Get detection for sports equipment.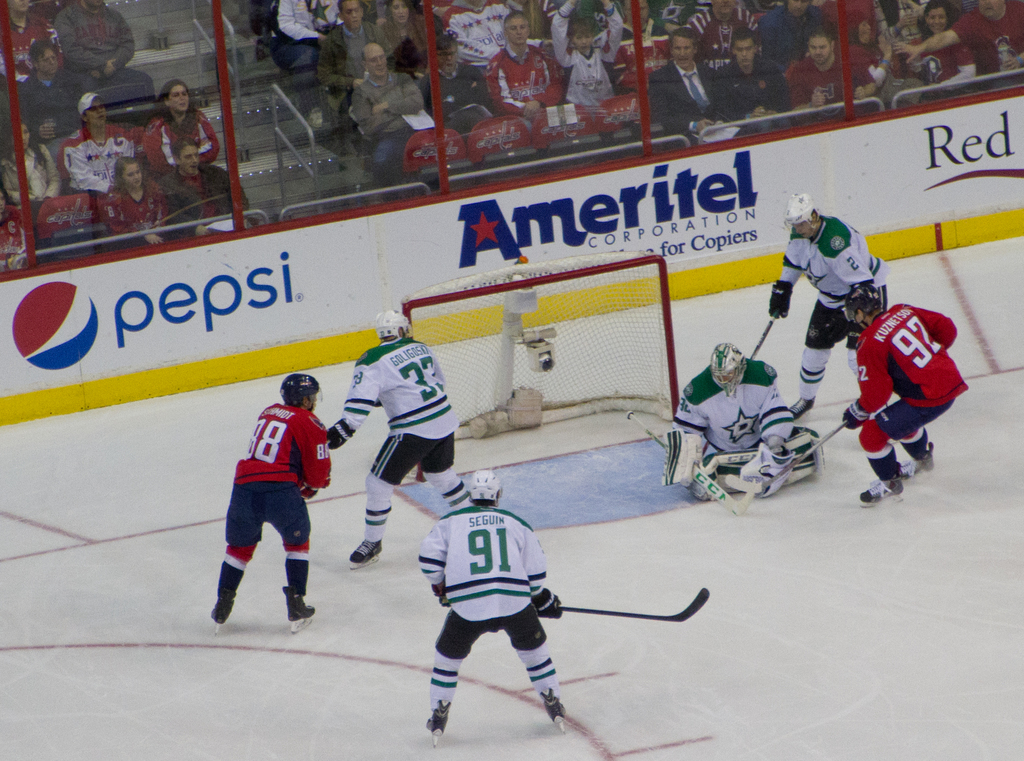
Detection: [x1=556, y1=587, x2=710, y2=623].
